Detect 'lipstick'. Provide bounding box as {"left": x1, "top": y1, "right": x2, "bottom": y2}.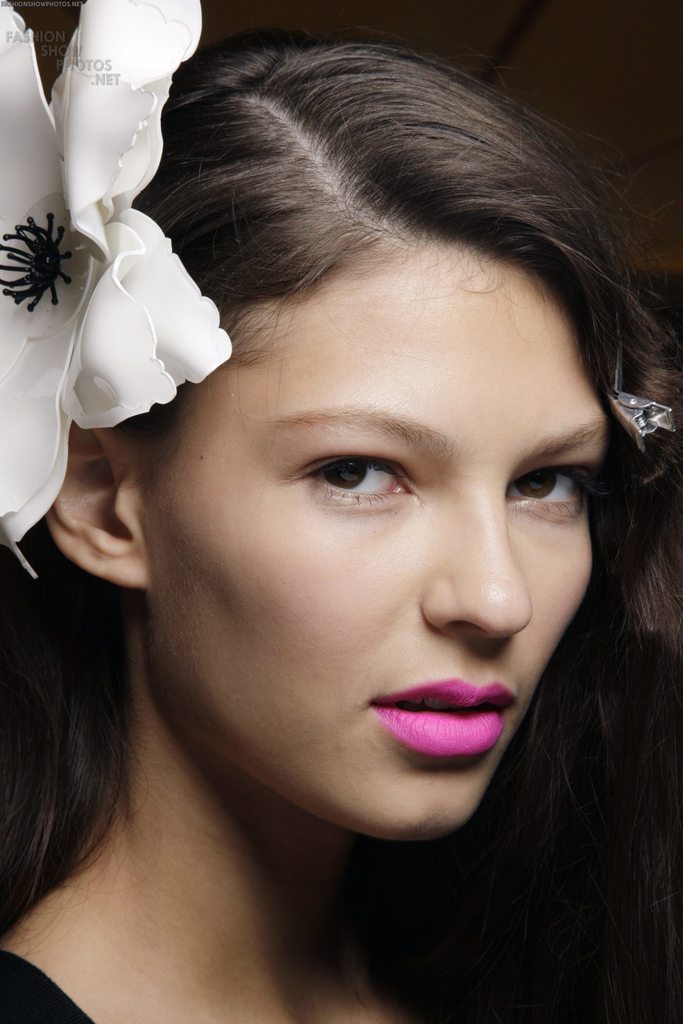
{"left": 372, "top": 681, "right": 518, "bottom": 751}.
